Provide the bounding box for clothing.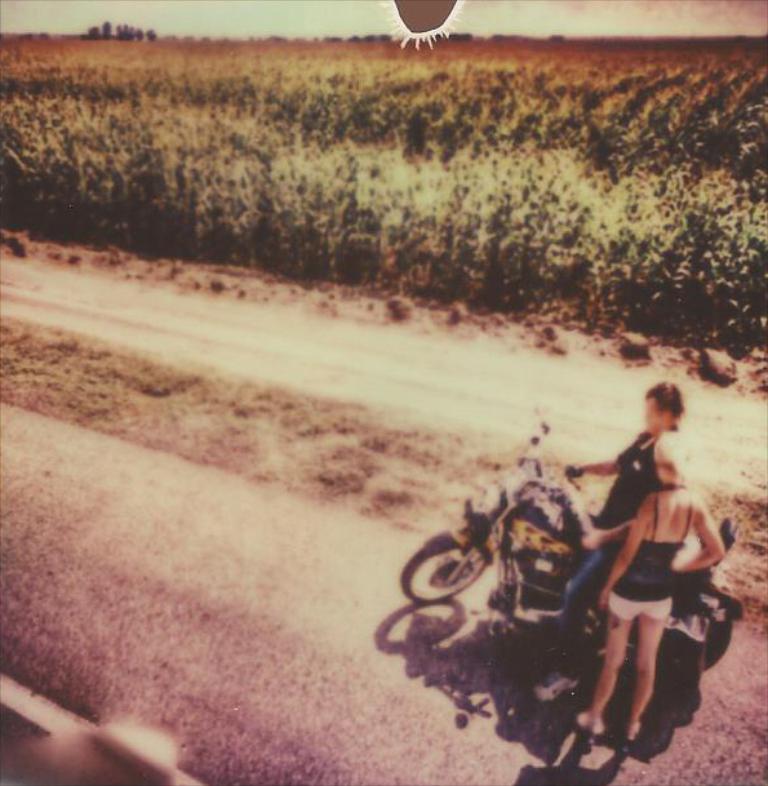
Rect(560, 428, 662, 679).
